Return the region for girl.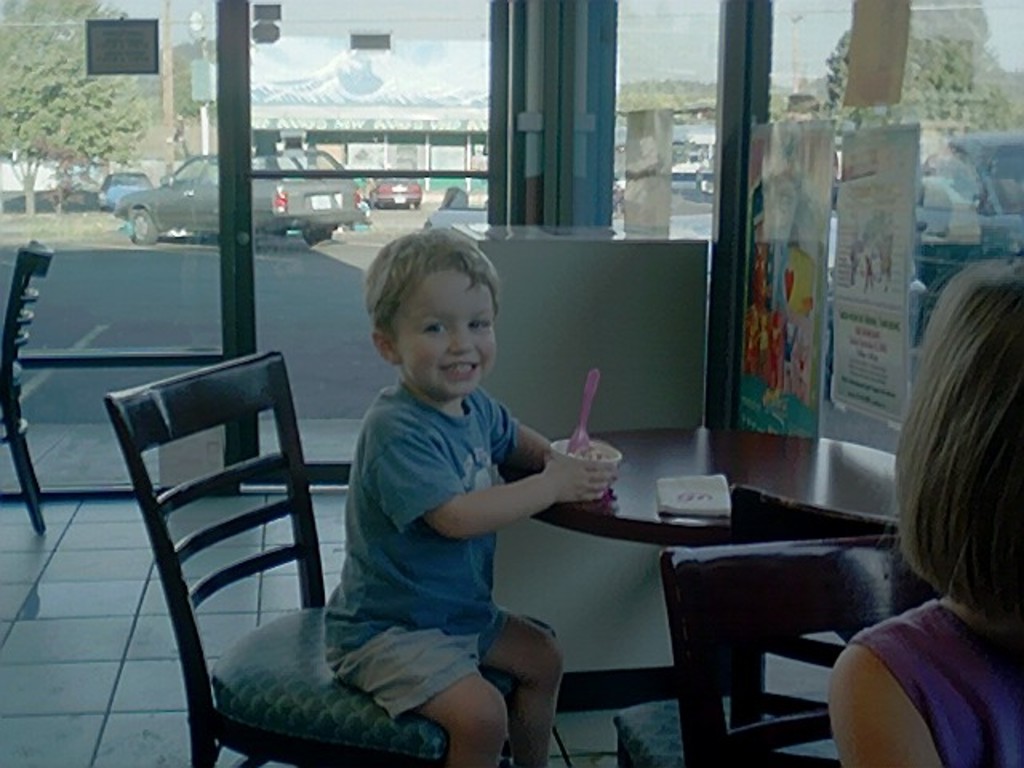
[left=830, top=262, right=1022, bottom=766].
